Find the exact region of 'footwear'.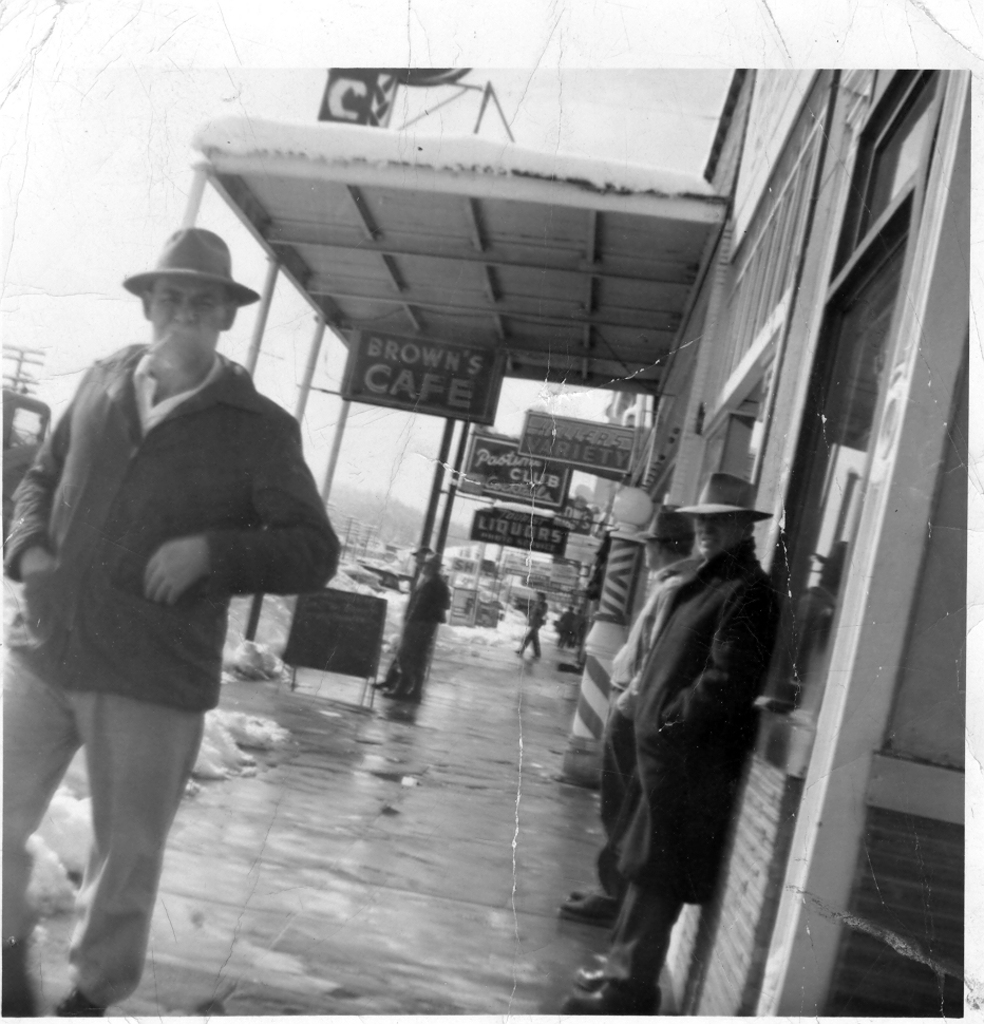
Exact region: locate(567, 879, 590, 895).
